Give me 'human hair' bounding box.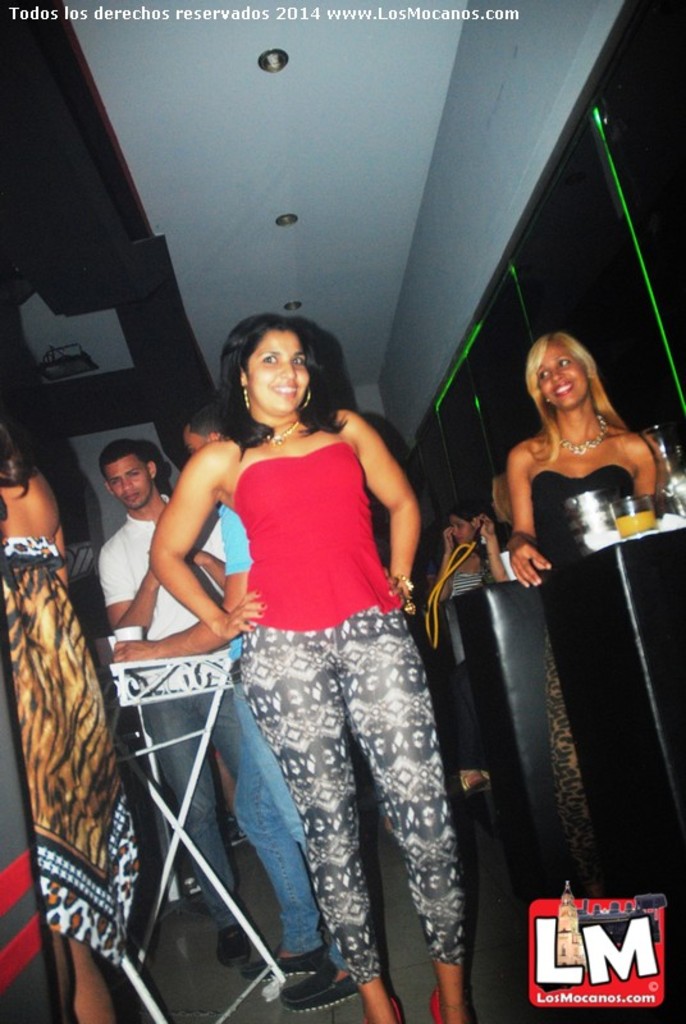
left=100, top=431, right=138, bottom=472.
